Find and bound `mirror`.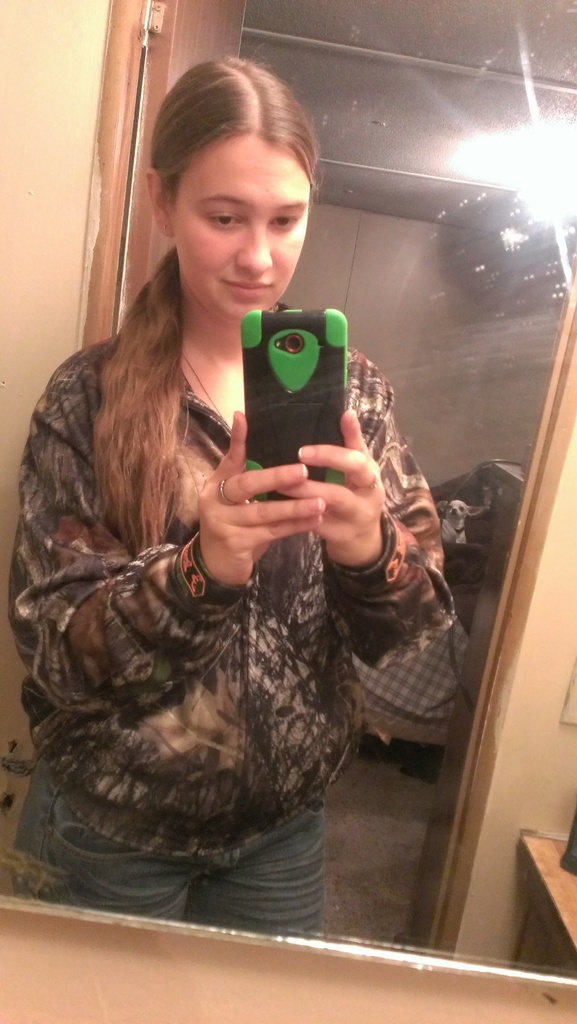
Bound: detection(0, 0, 576, 982).
